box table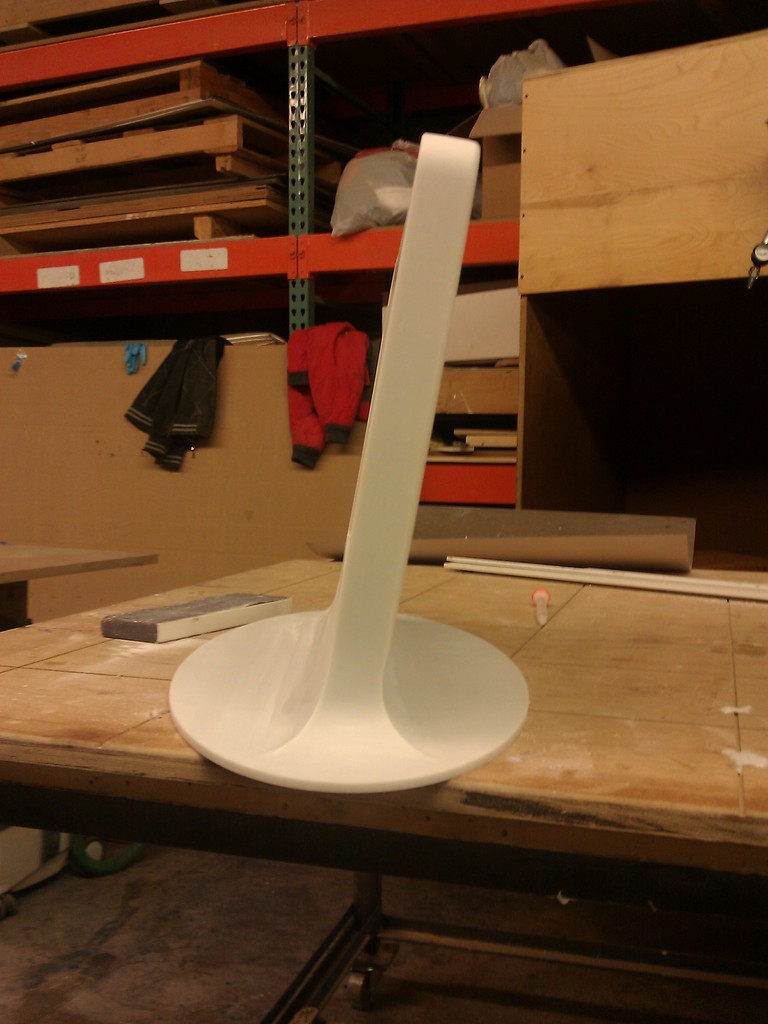
Rect(0, 544, 767, 1023)
